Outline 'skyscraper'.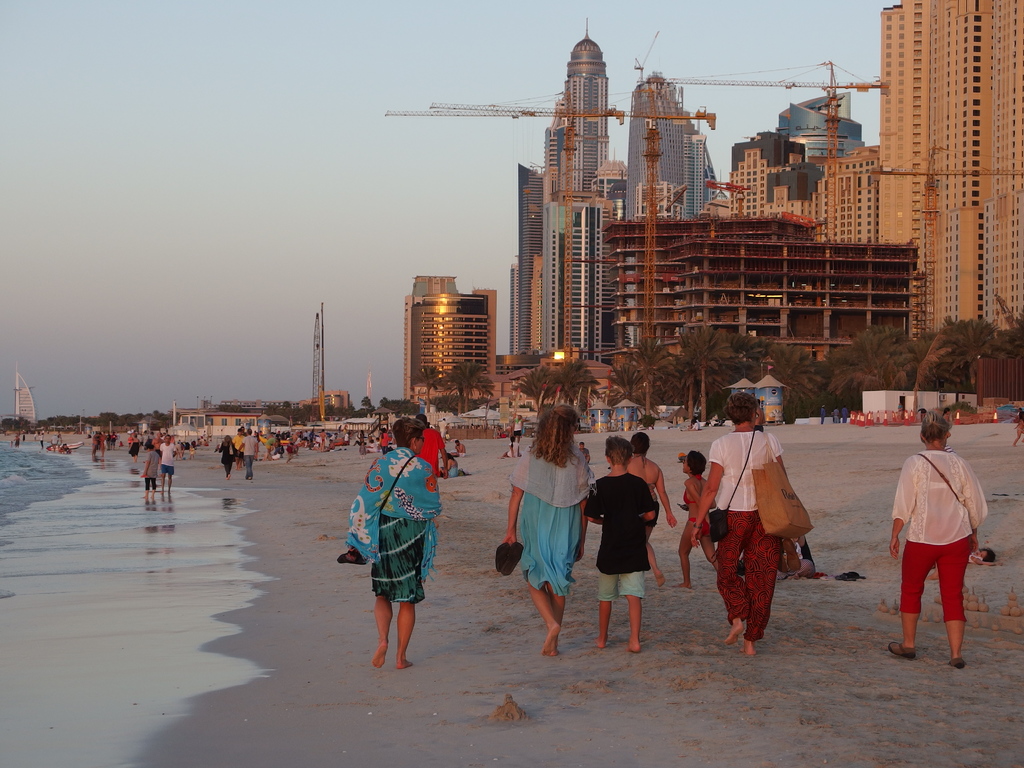
Outline: Rect(872, 0, 1023, 342).
